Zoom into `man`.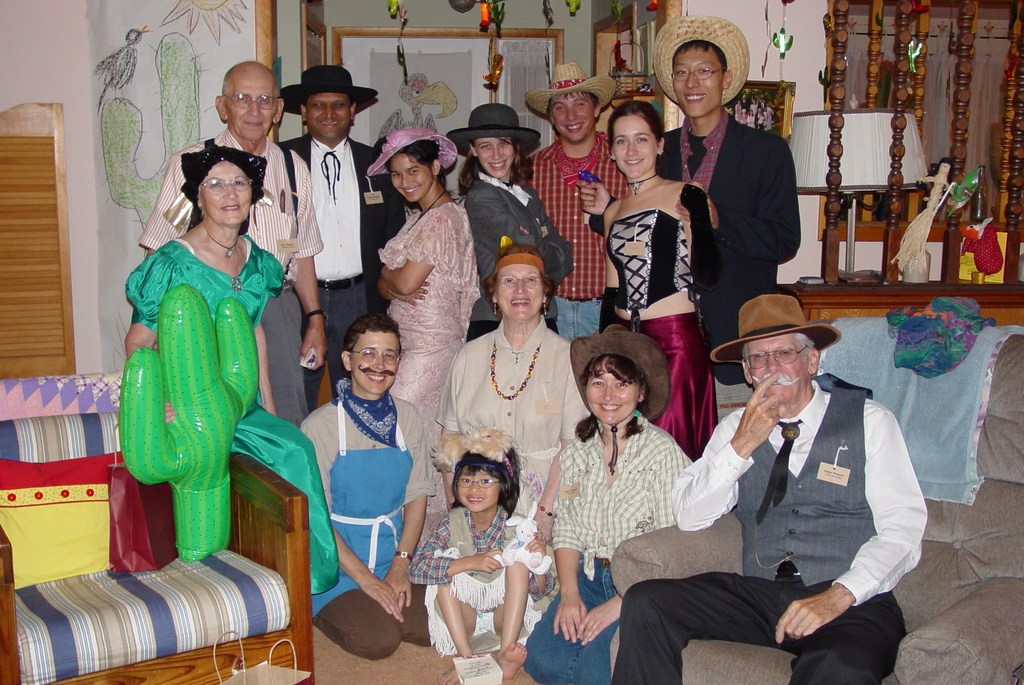
Zoom target: <region>136, 57, 334, 438</region>.
